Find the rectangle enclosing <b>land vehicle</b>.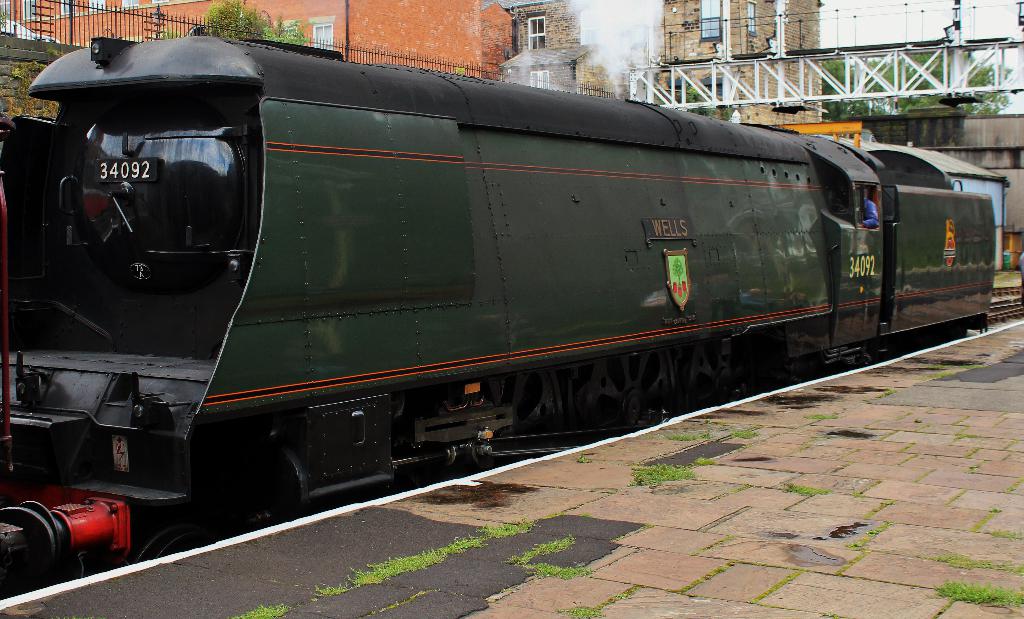
left=18, top=53, right=1023, bottom=539.
